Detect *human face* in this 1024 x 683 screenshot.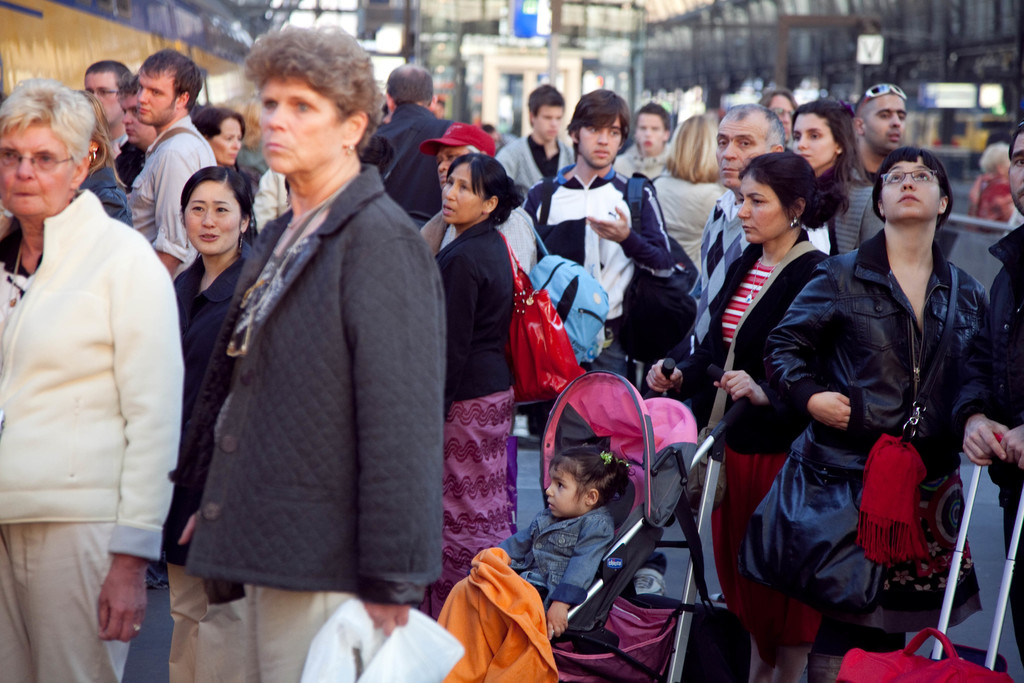
Detection: {"left": 576, "top": 113, "right": 621, "bottom": 166}.
